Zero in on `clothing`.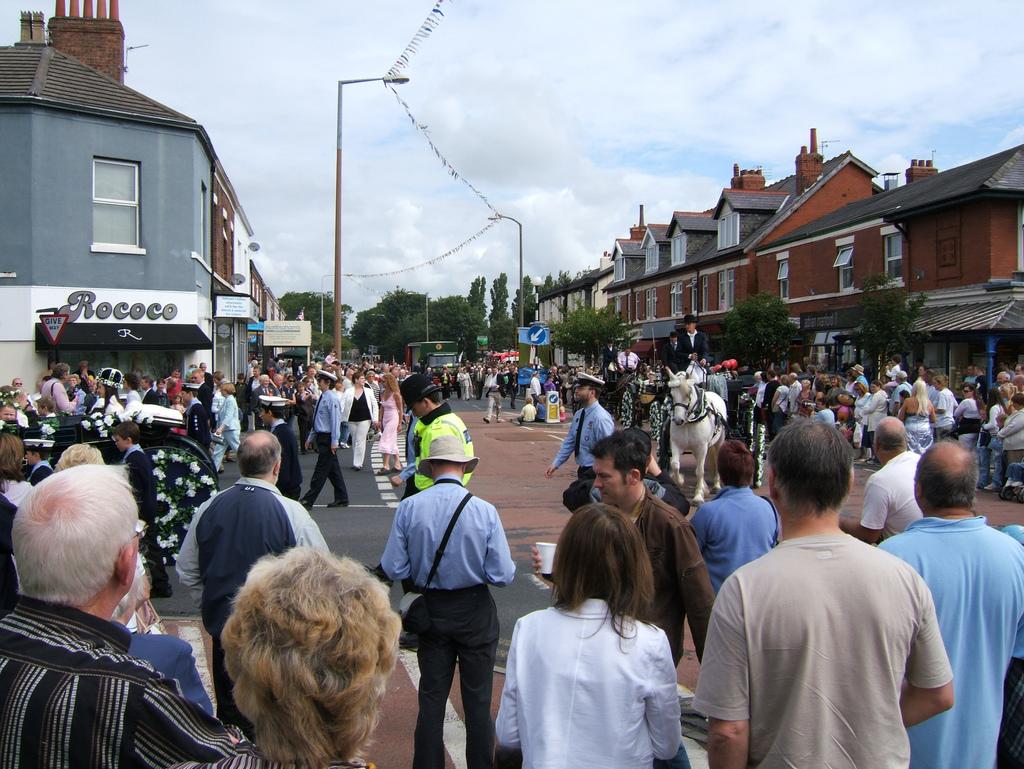
Zeroed in: [618, 352, 639, 372].
